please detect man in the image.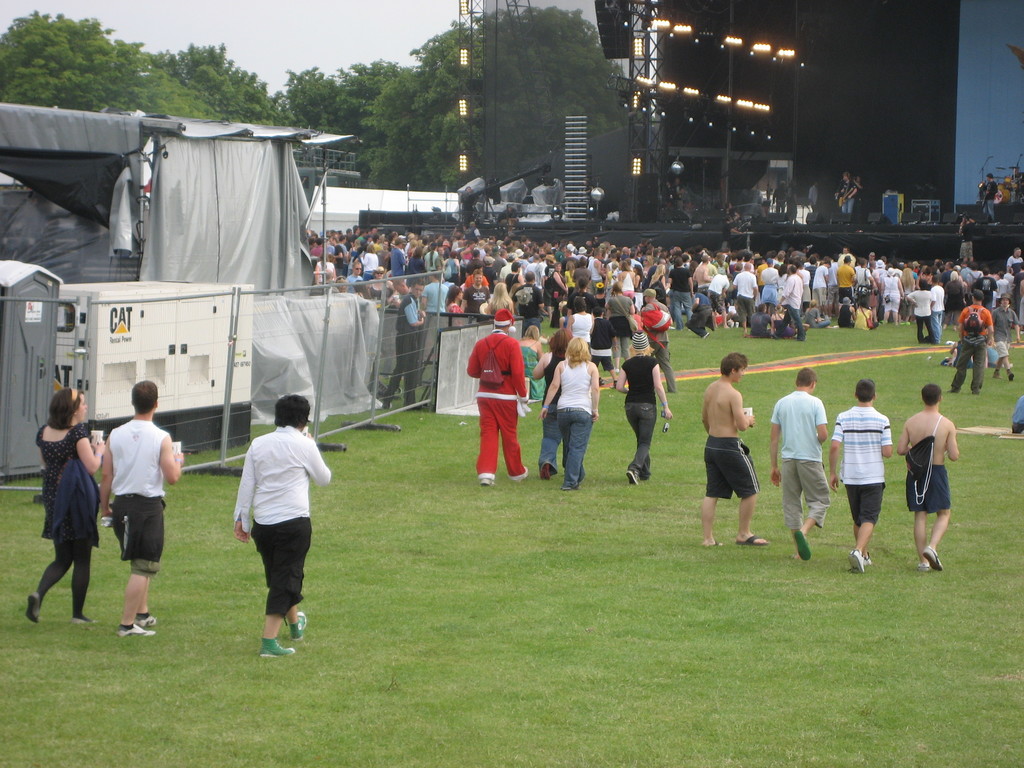
BBox(703, 355, 767, 545).
